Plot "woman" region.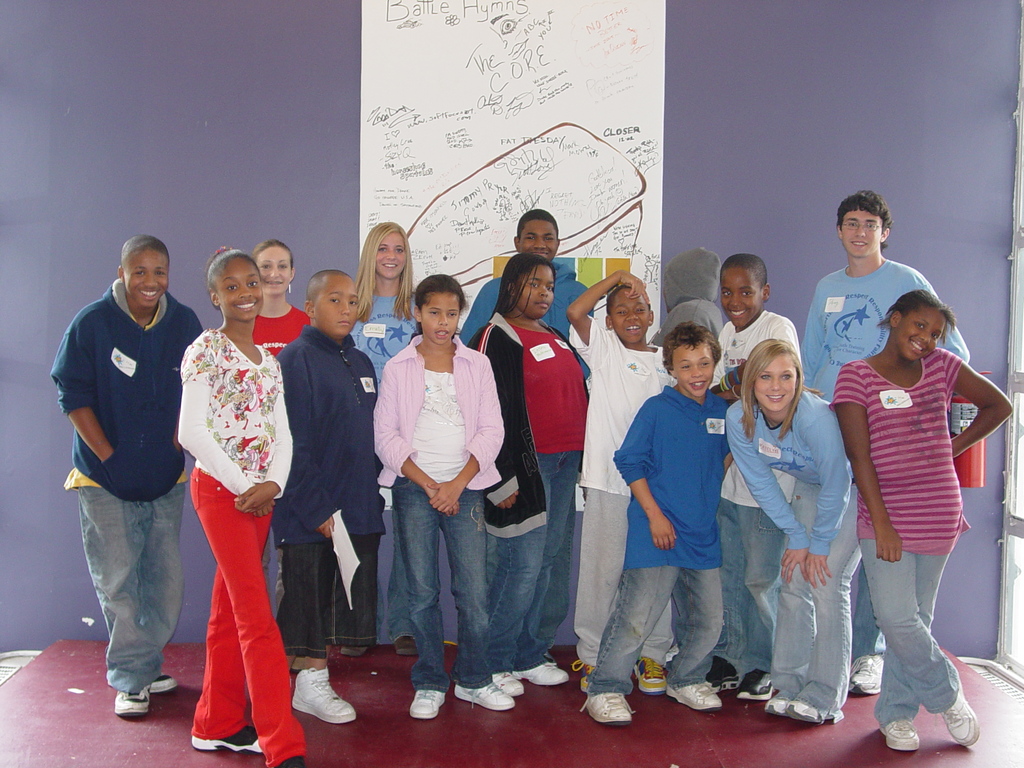
Plotted at l=168, t=215, r=310, b=746.
